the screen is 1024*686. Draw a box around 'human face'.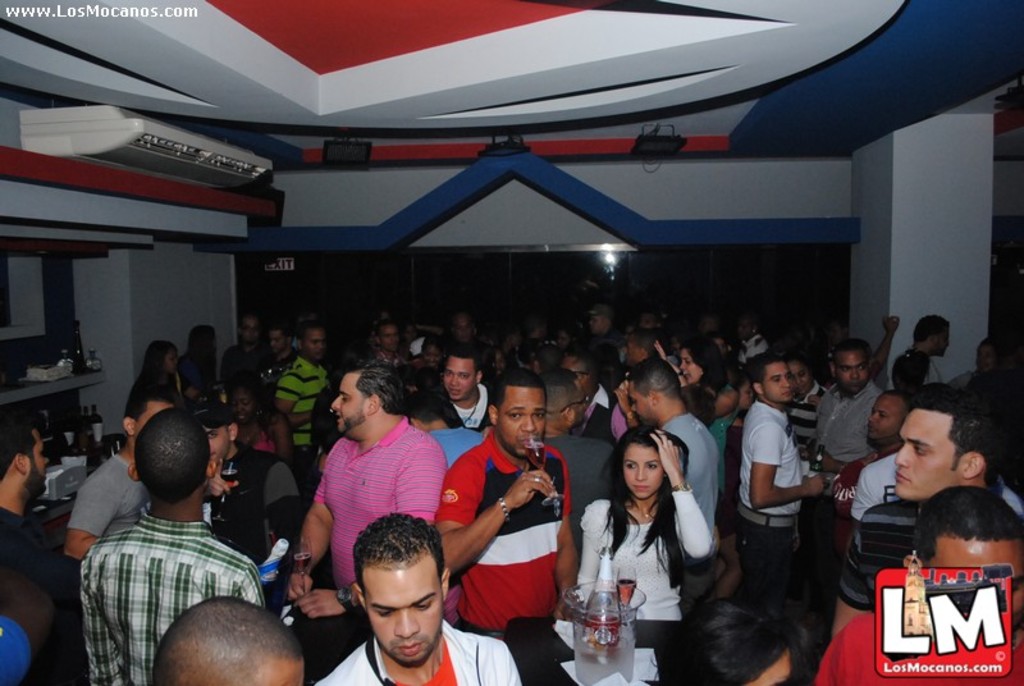
[left=631, top=383, right=653, bottom=421].
